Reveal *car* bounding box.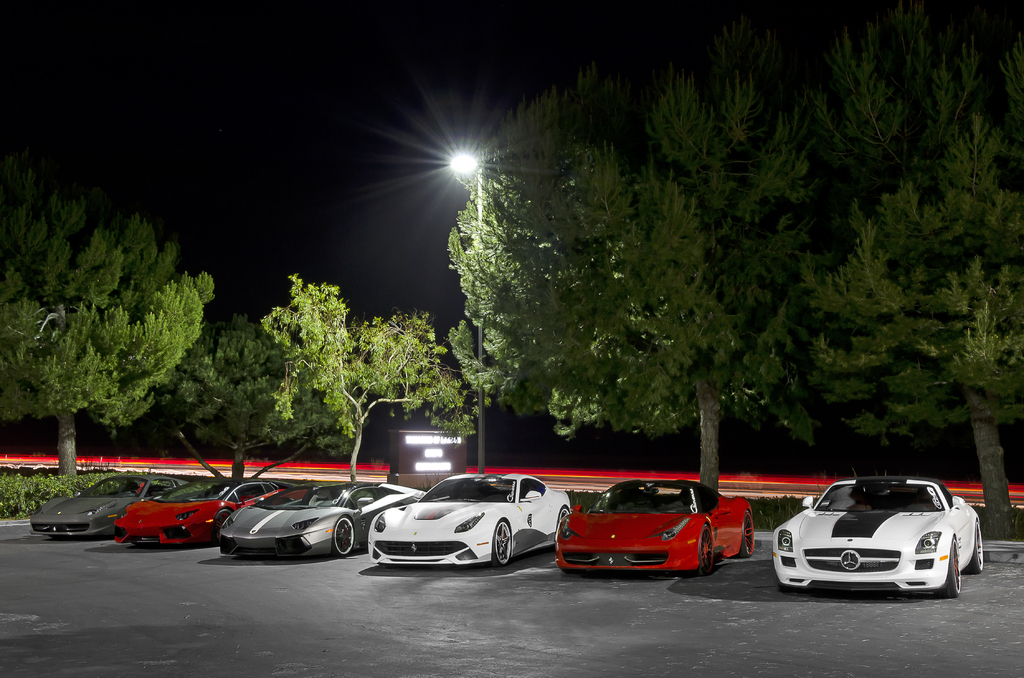
Revealed: {"left": 552, "top": 471, "right": 754, "bottom": 574}.
